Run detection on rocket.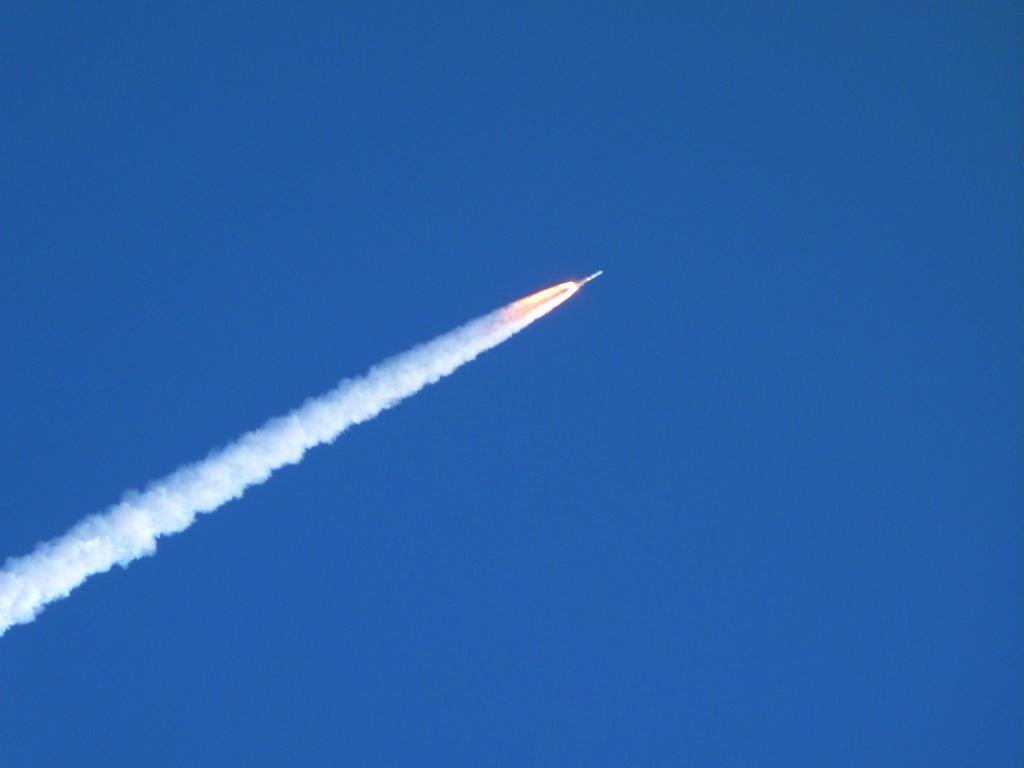
Result: <bbox>575, 269, 601, 285</bbox>.
